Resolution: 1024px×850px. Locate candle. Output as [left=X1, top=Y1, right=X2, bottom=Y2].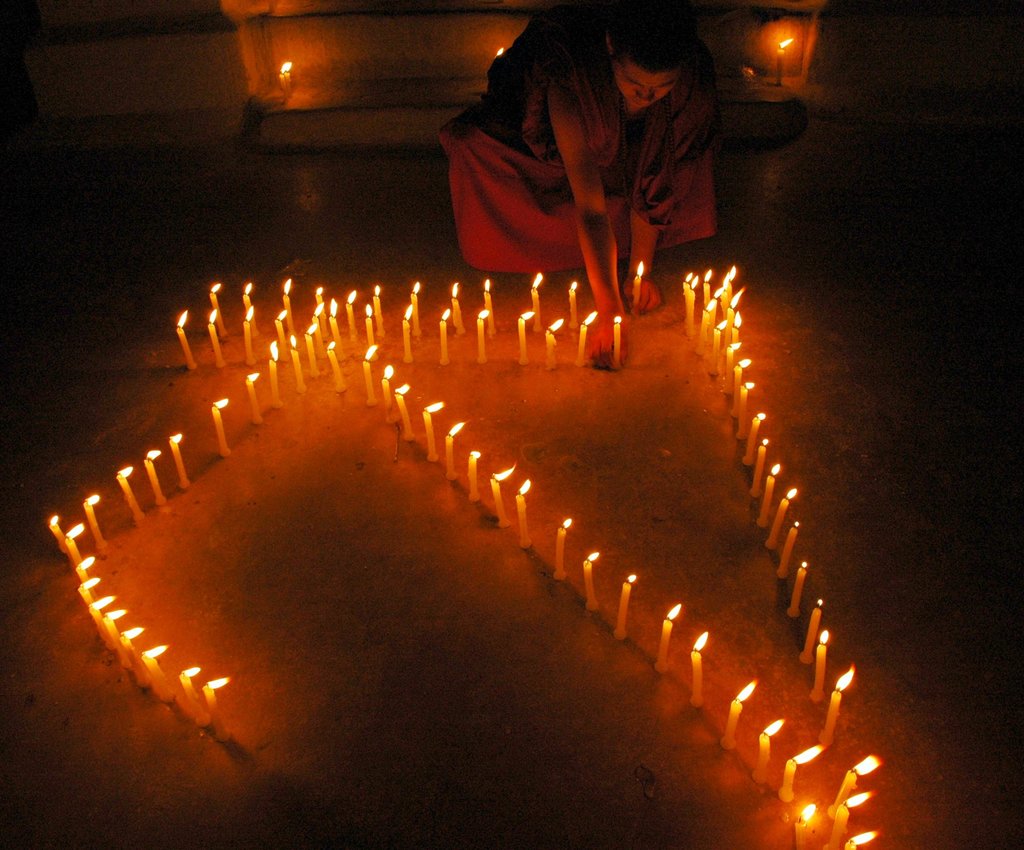
[left=484, top=278, right=500, bottom=337].
